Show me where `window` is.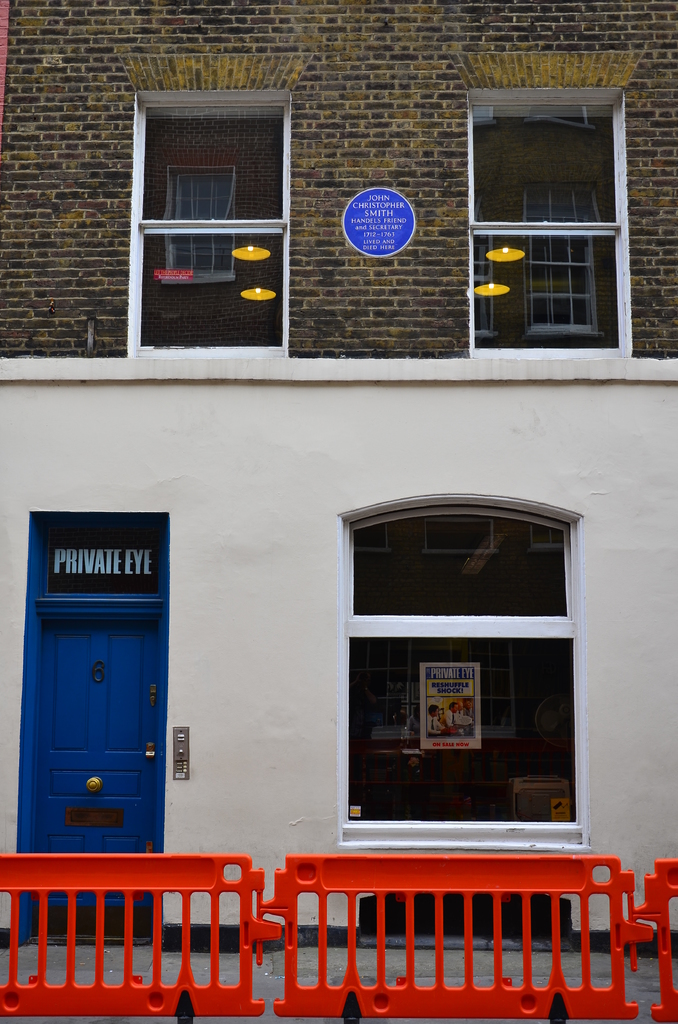
`window` is at [x1=137, y1=99, x2=293, y2=364].
